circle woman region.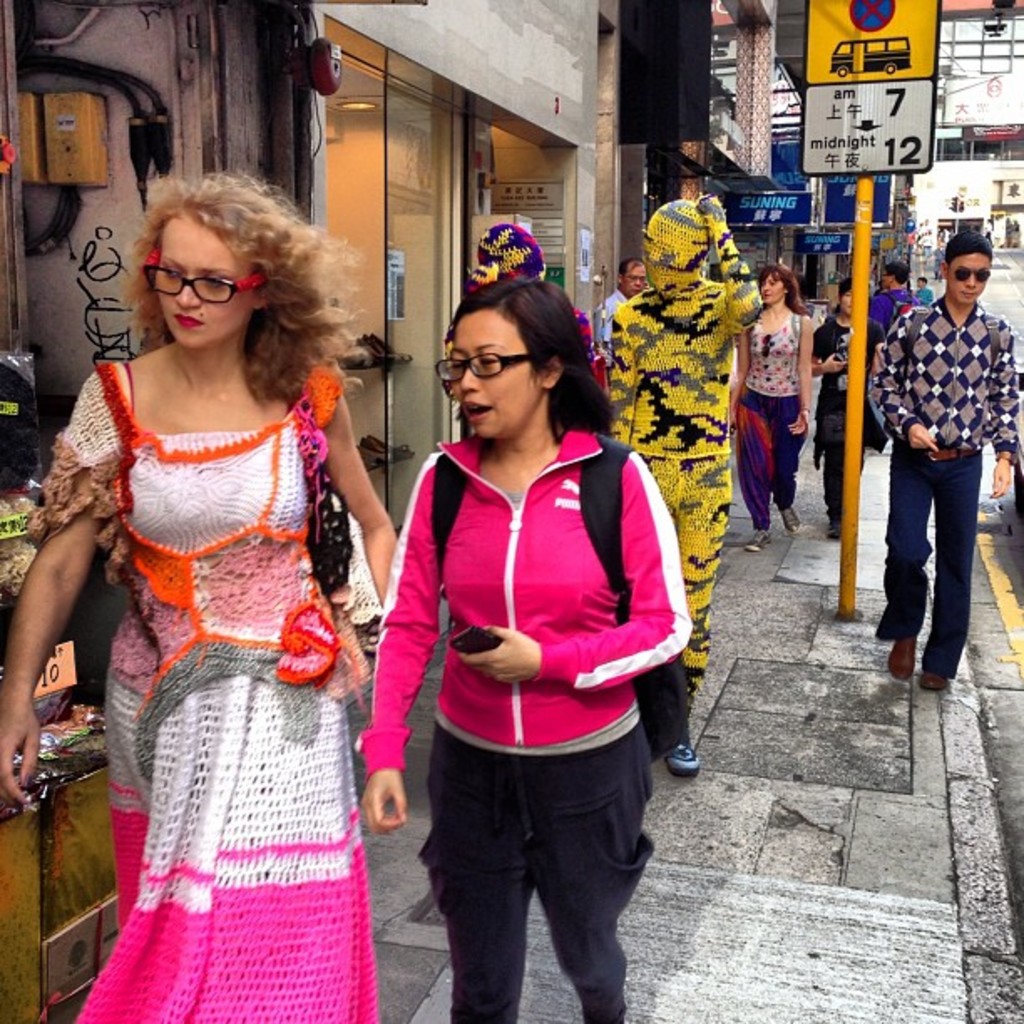
Region: (x1=37, y1=109, x2=395, y2=1009).
